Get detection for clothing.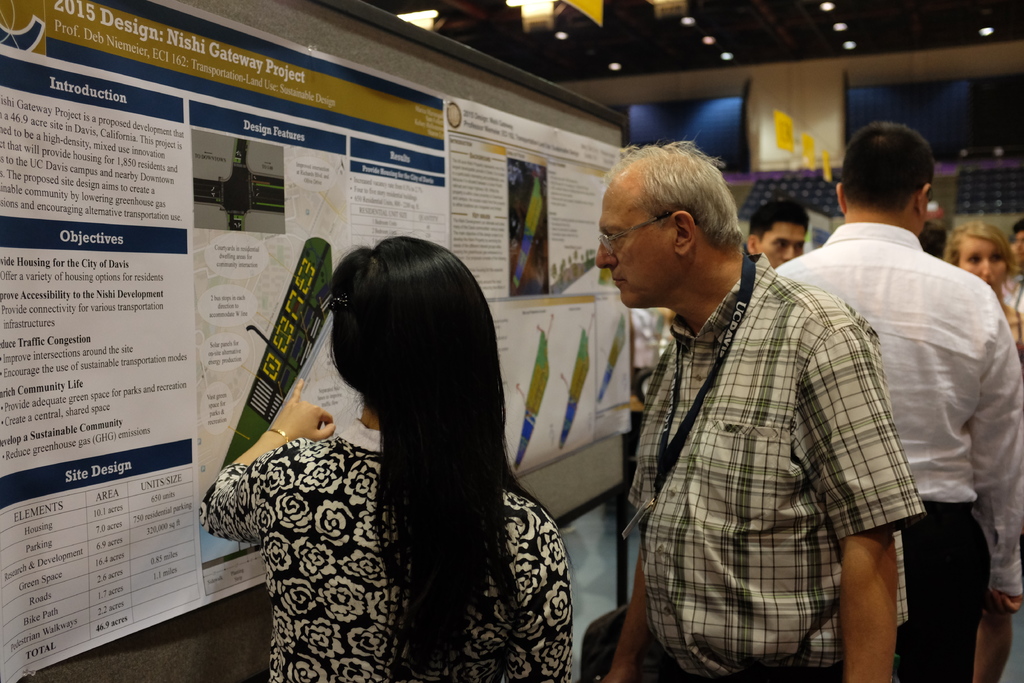
Detection: 772, 218, 1023, 682.
